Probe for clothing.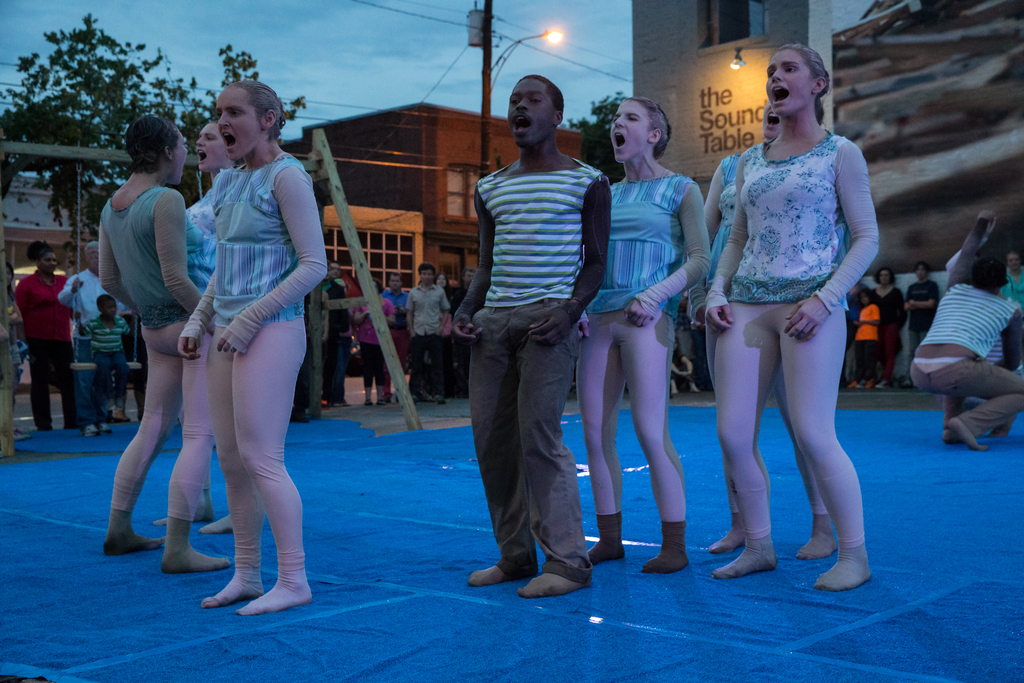
Probe result: locate(180, 142, 349, 588).
